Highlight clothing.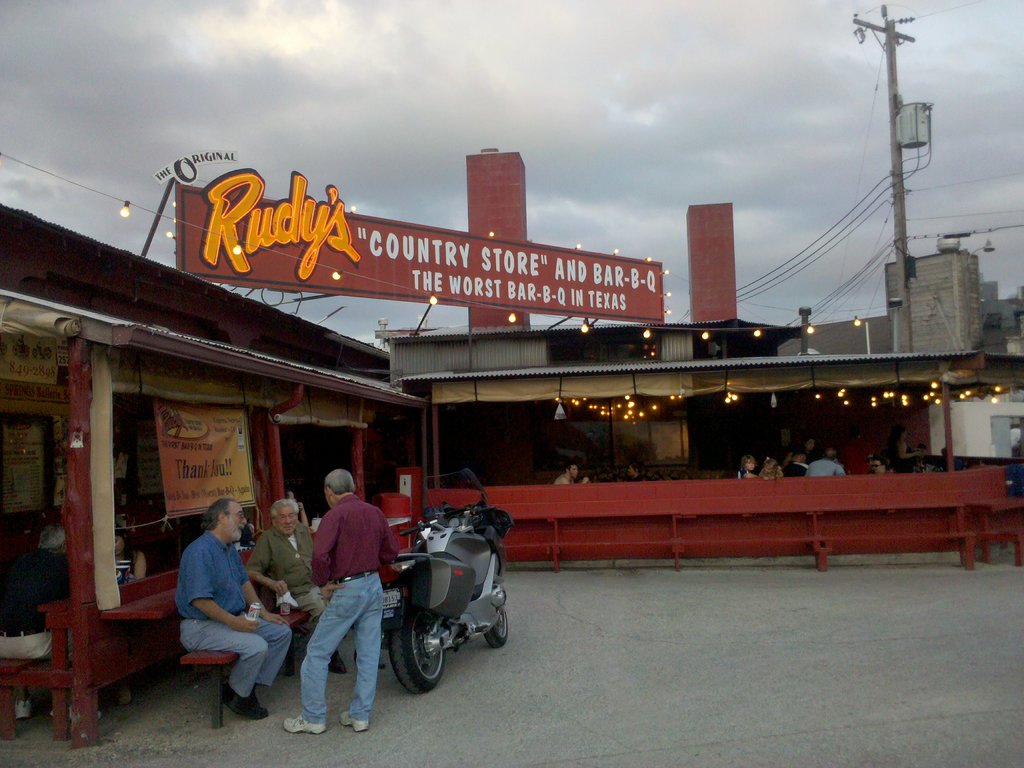
Highlighted region: {"left": 0, "top": 547, "right": 70, "bottom": 701}.
